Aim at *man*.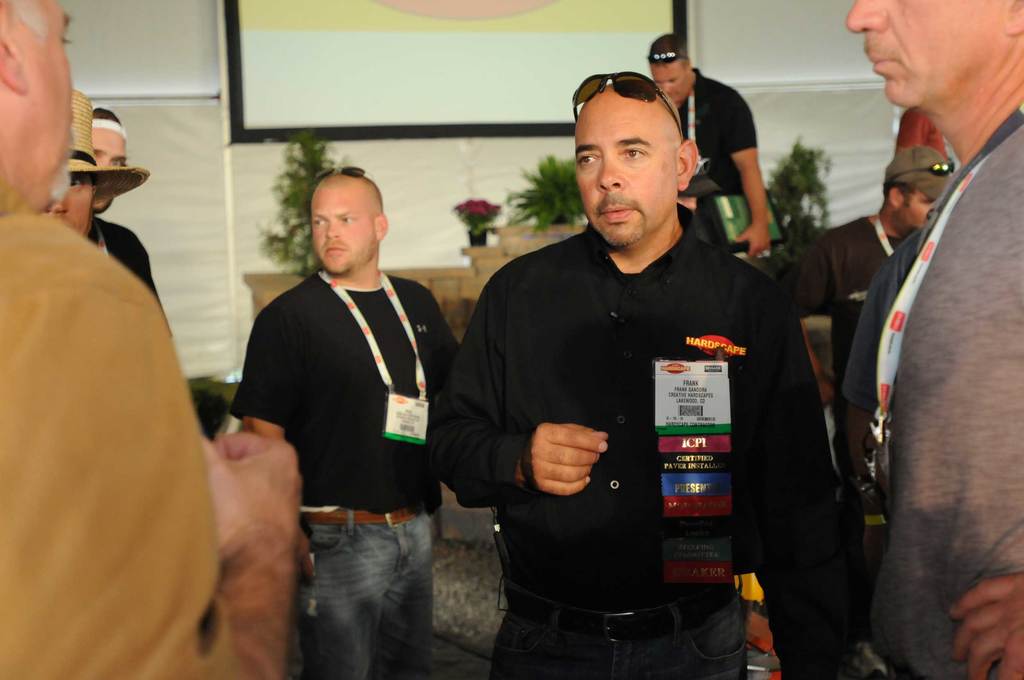
Aimed at left=31, top=88, right=99, bottom=234.
